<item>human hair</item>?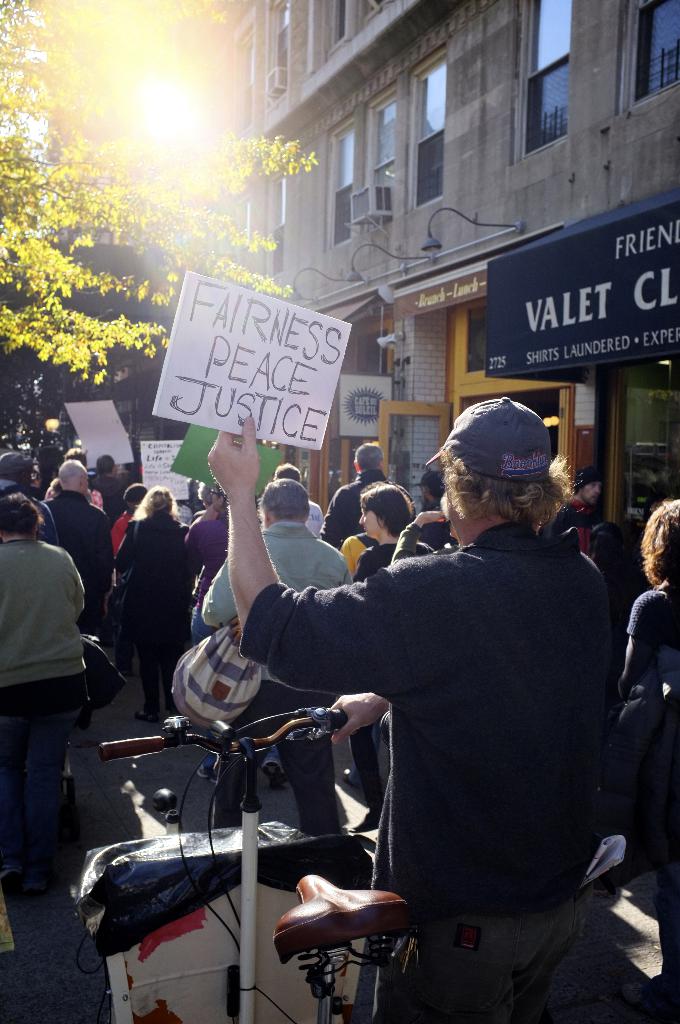
box(357, 479, 414, 535)
